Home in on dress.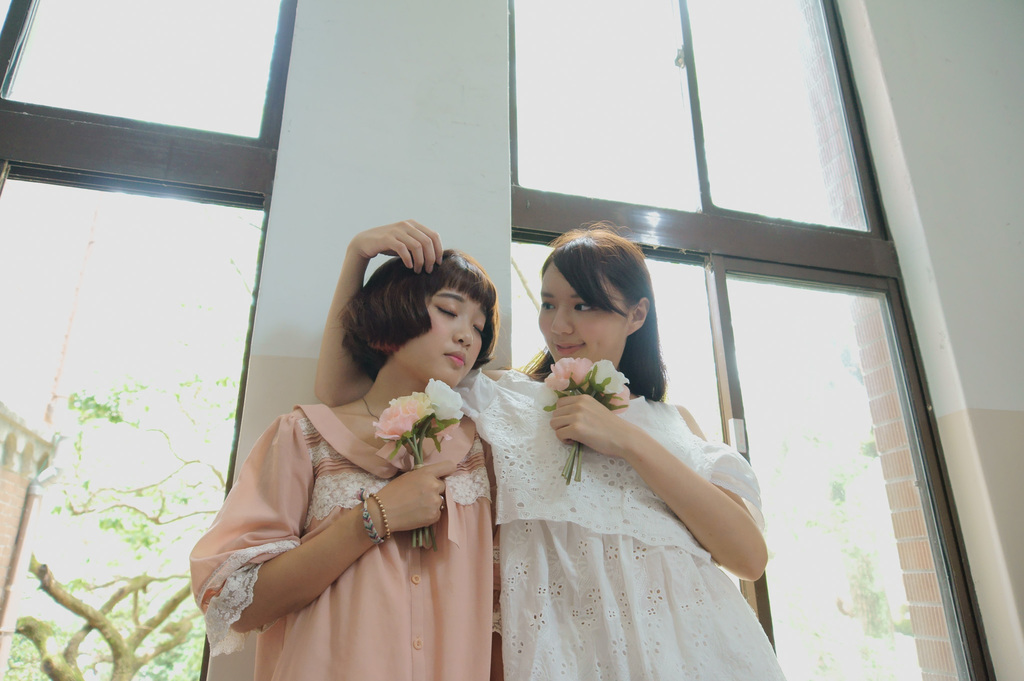
Homed in at bbox=(441, 357, 766, 680).
